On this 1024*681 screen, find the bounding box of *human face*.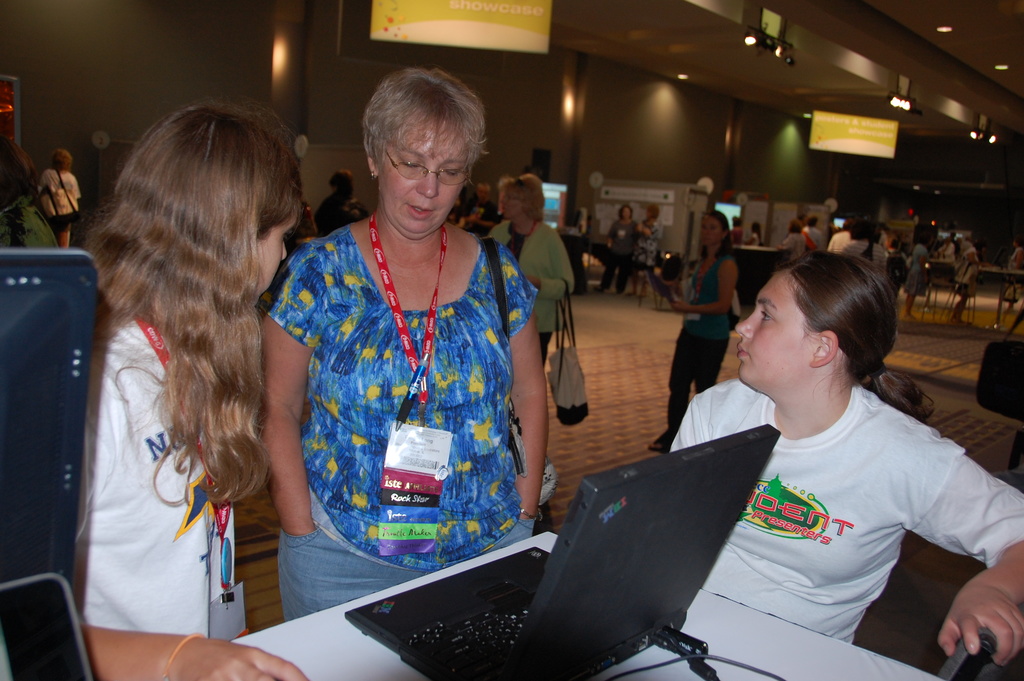
Bounding box: rect(700, 216, 721, 245).
